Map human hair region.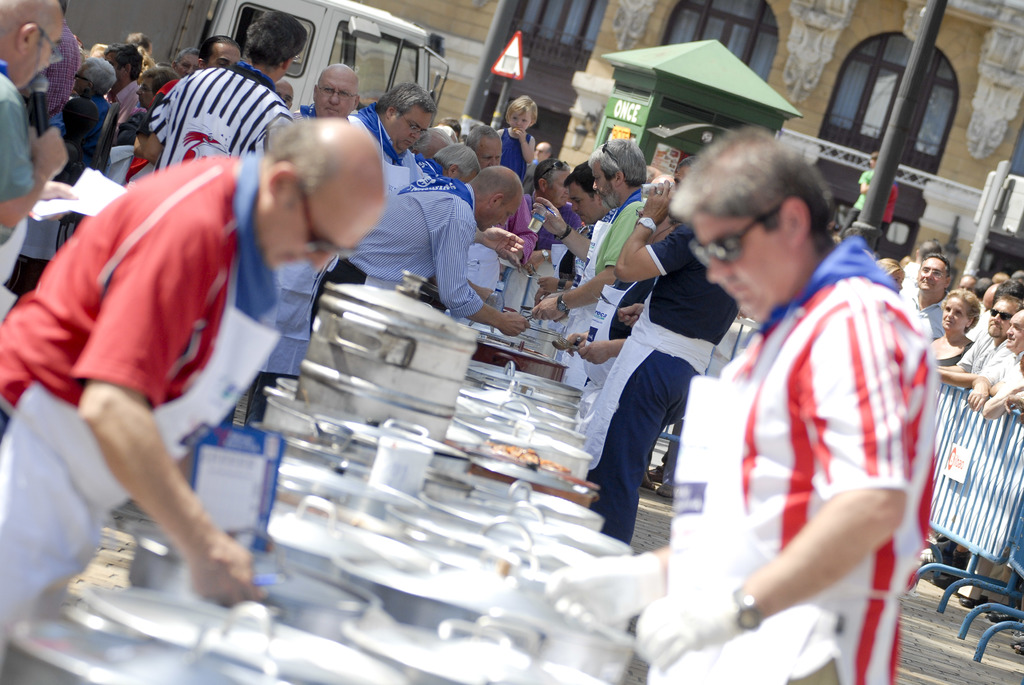
Mapped to Rect(463, 123, 499, 149).
